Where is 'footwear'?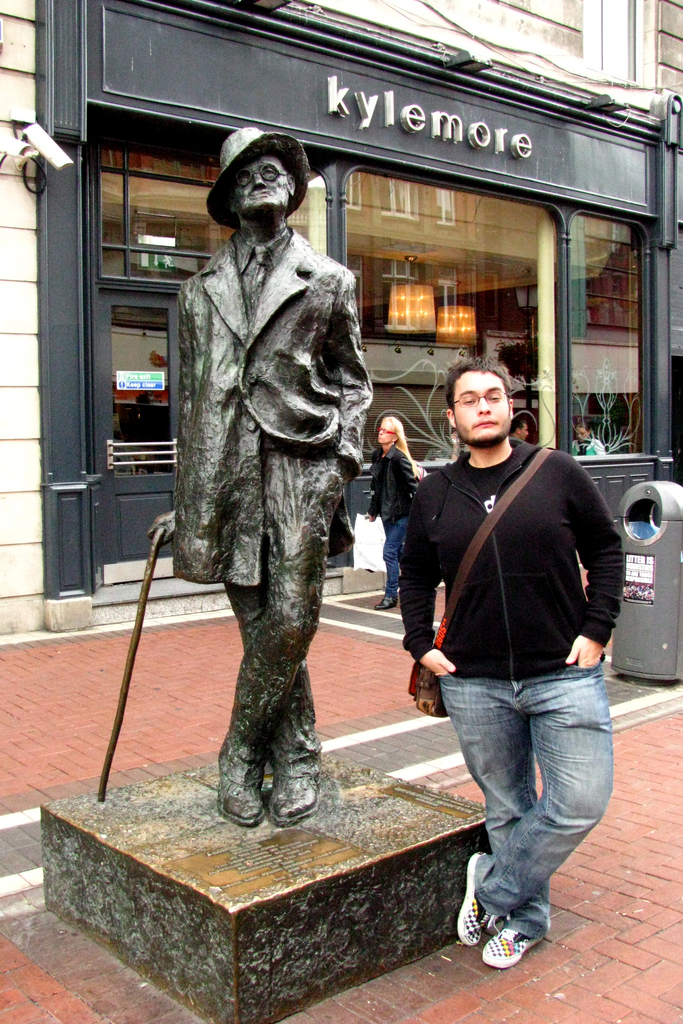
[left=212, top=758, right=272, bottom=830].
